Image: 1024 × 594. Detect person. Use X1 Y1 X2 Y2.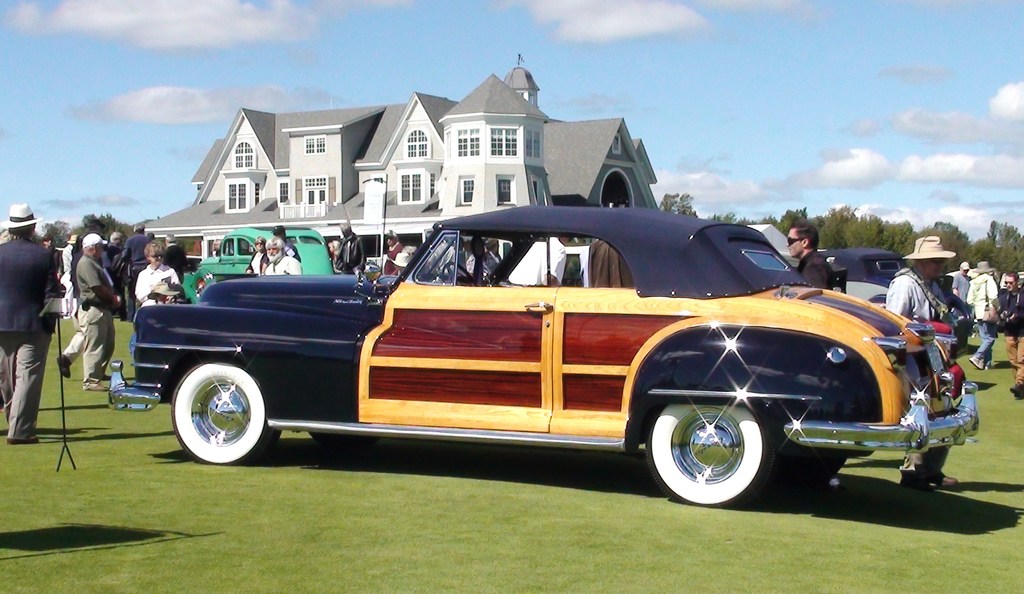
273 223 300 263.
